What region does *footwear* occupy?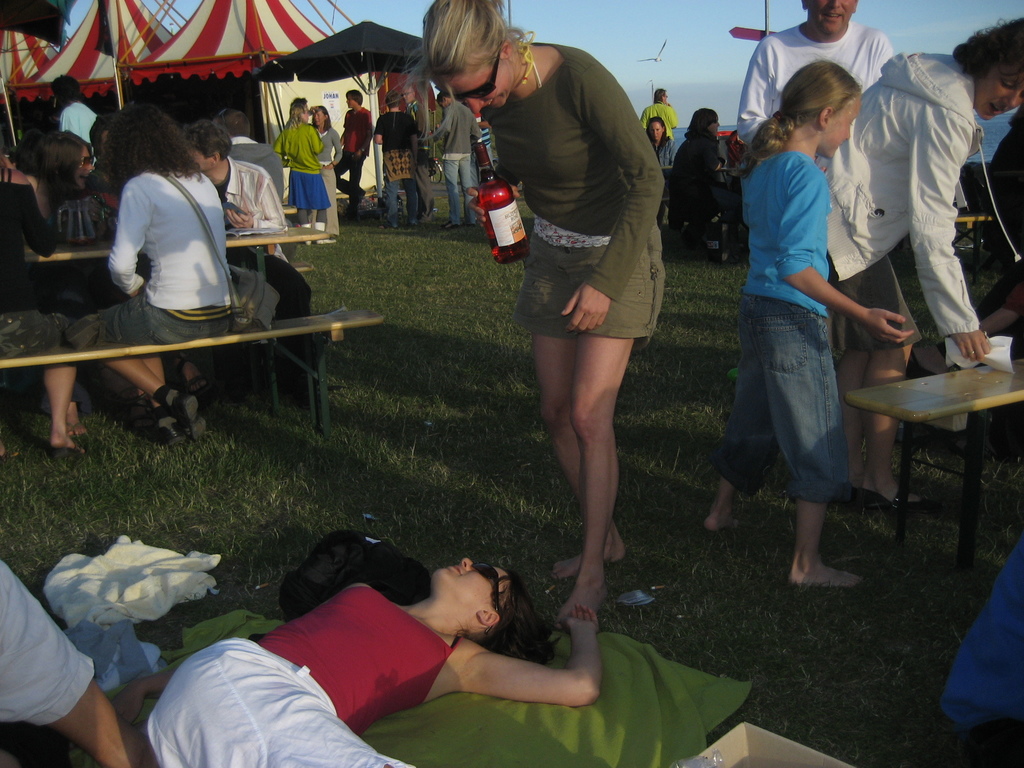
box=[159, 396, 207, 435].
